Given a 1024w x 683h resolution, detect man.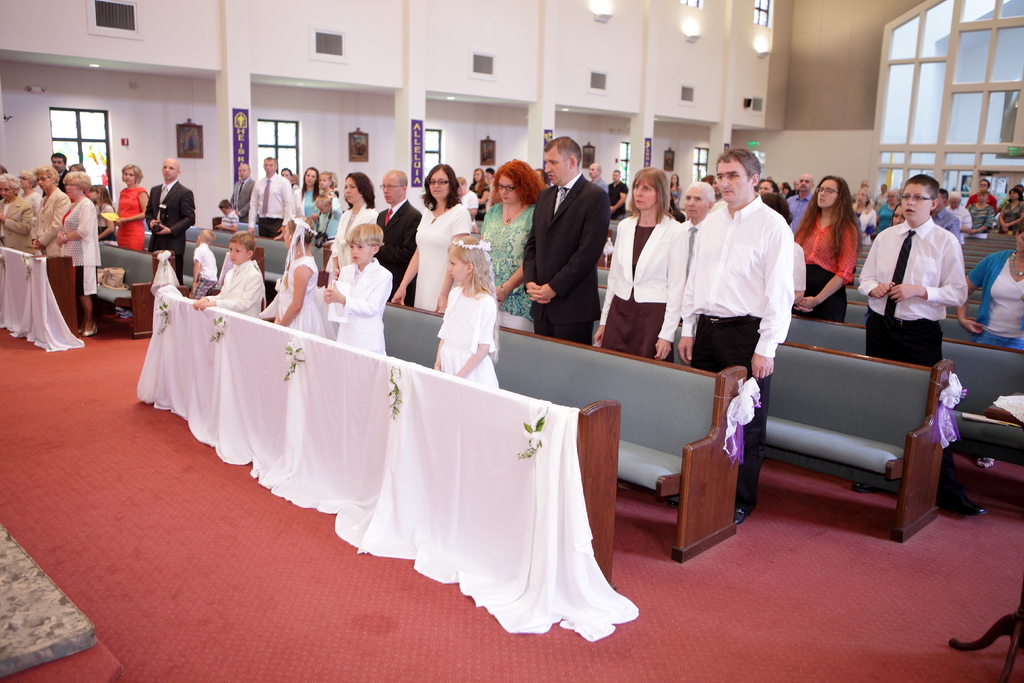
box=[677, 147, 795, 525].
